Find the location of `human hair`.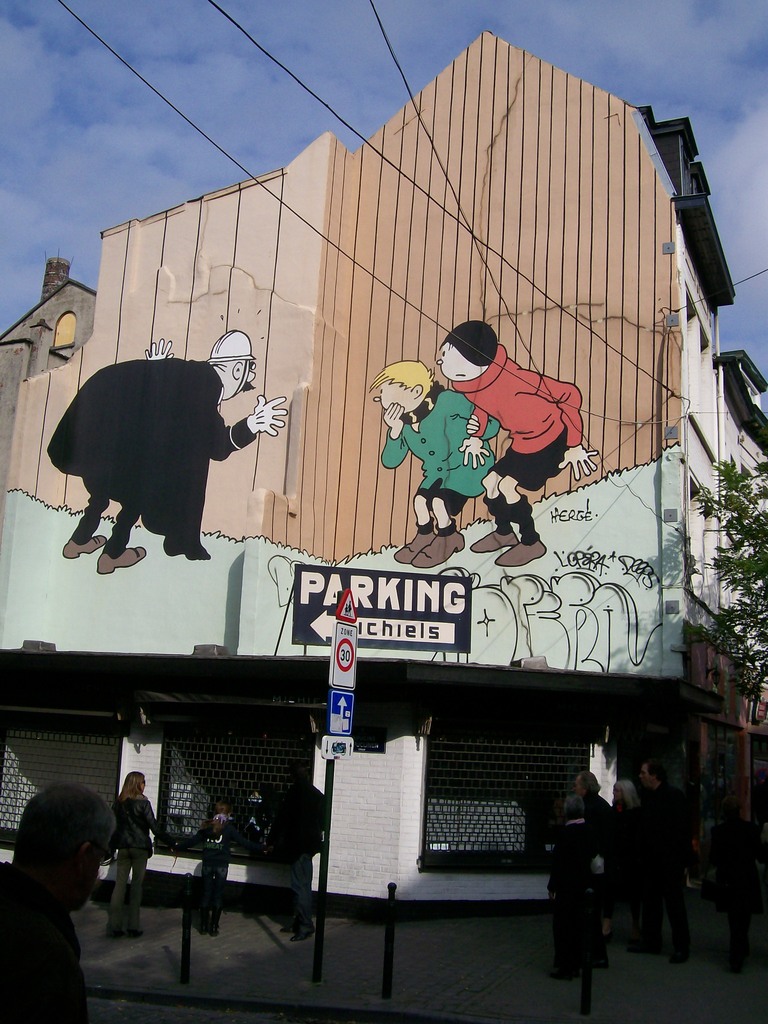
Location: <bbox>203, 801, 233, 833</bbox>.
